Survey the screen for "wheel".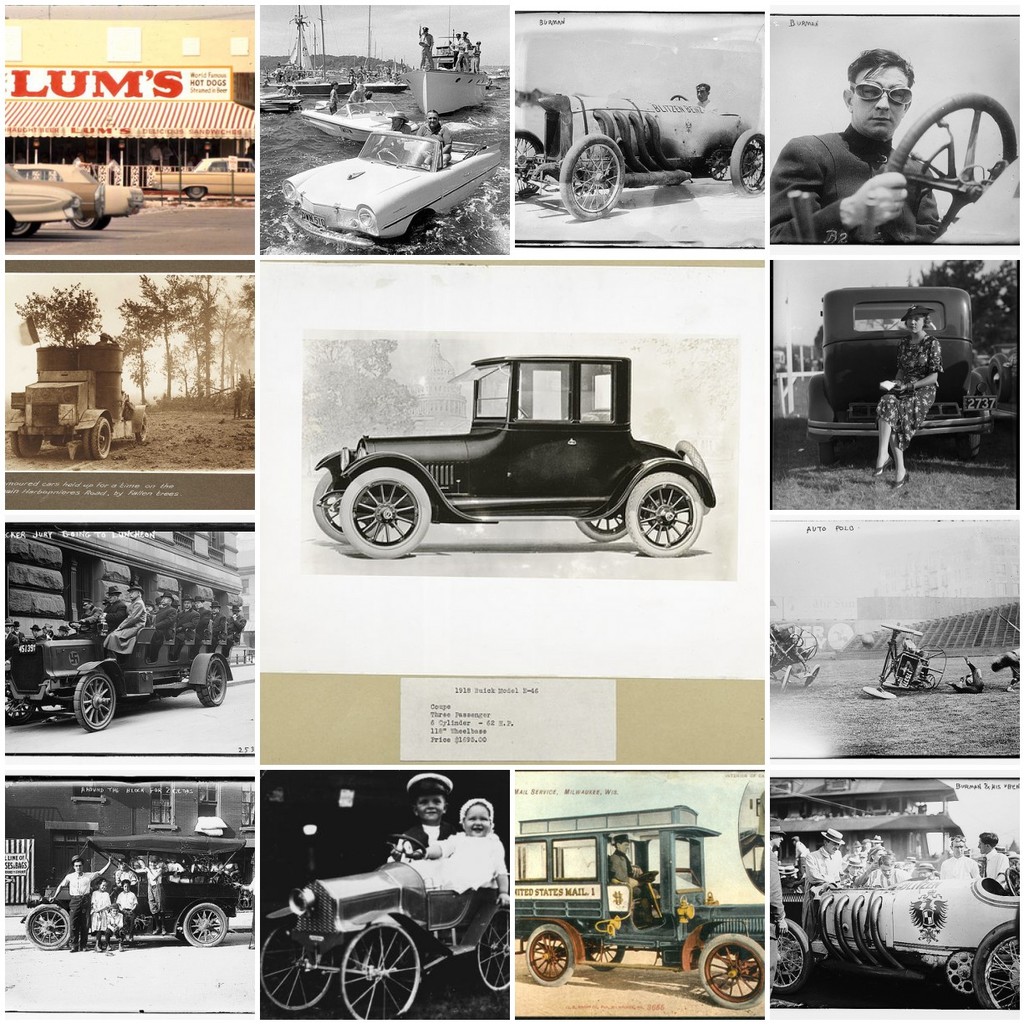
Survey found: pyautogui.locateOnScreen(696, 936, 767, 1009).
